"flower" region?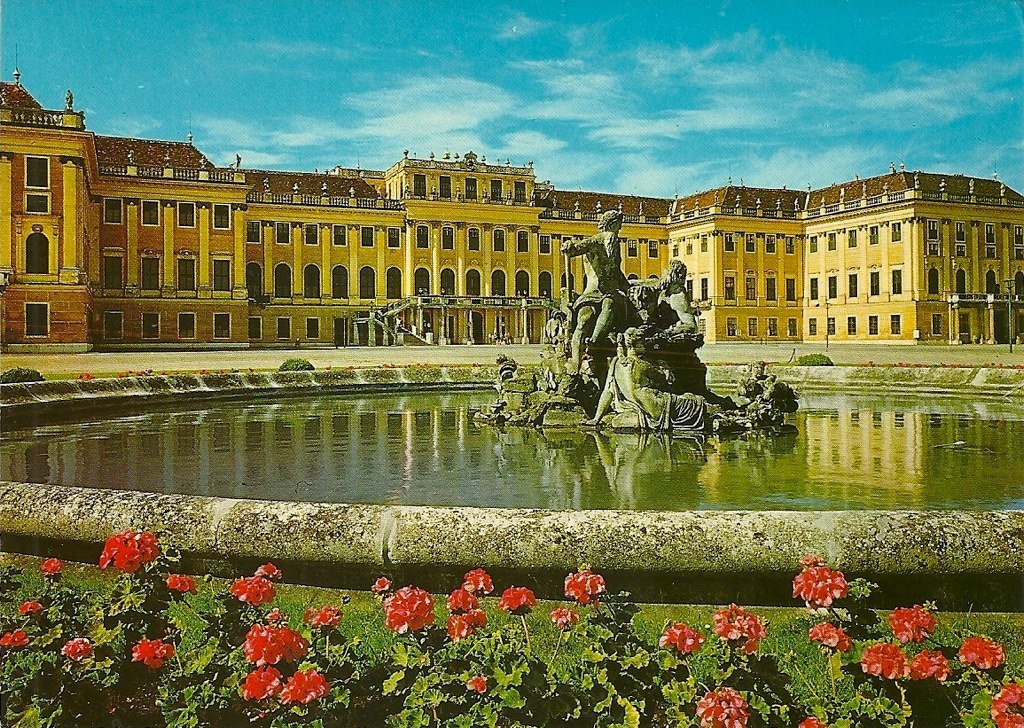
[x1=374, y1=575, x2=392, y2=595]
